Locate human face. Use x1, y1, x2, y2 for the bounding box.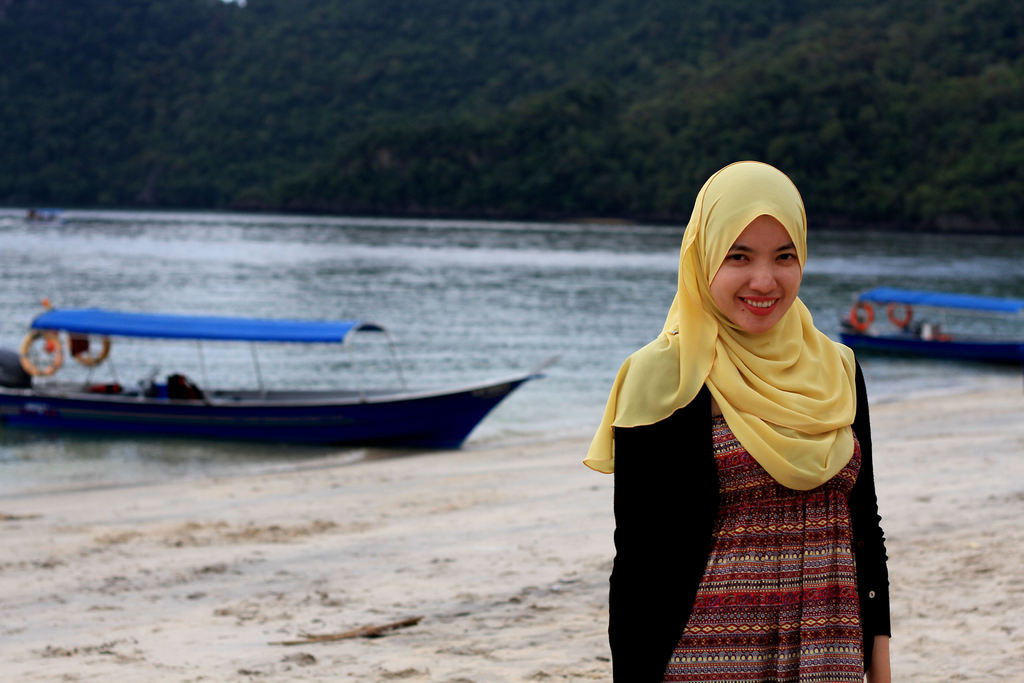
710, 218, 801, 335.
